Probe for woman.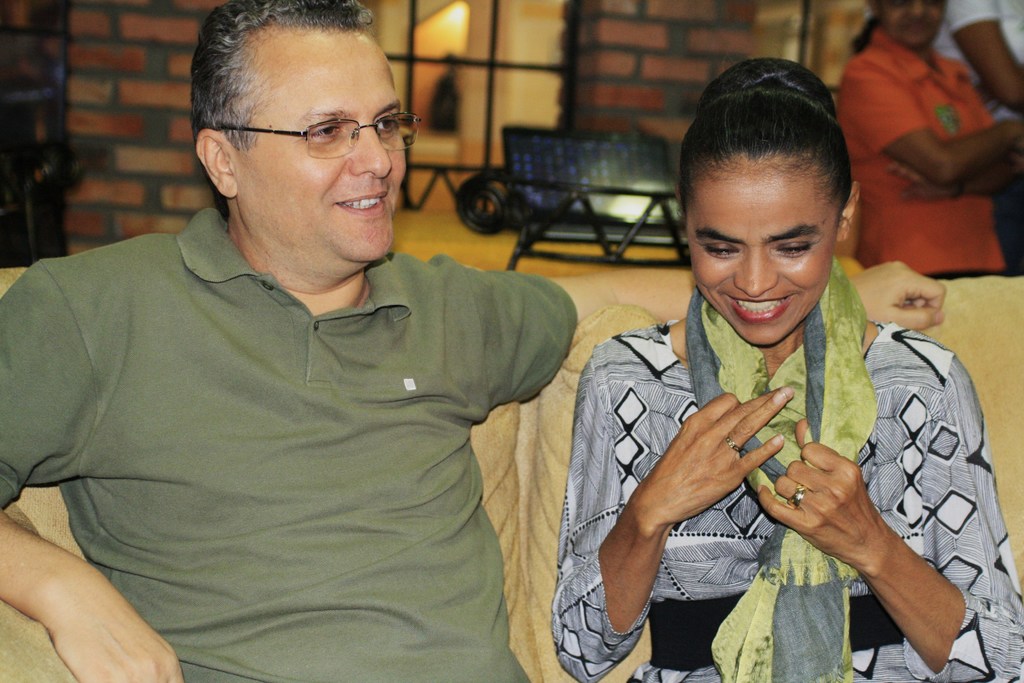
Probe result: [x1=551, y1=49, x2=1023, y2=682].
